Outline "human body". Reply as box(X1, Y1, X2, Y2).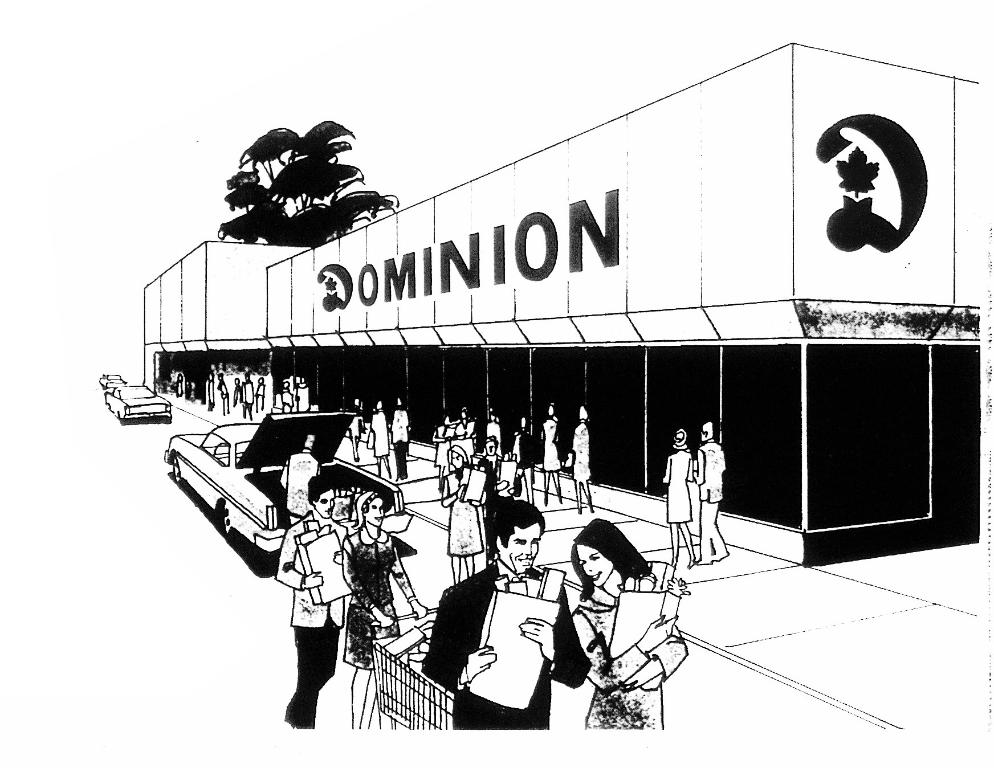
box(391, 396, 409, 478).
